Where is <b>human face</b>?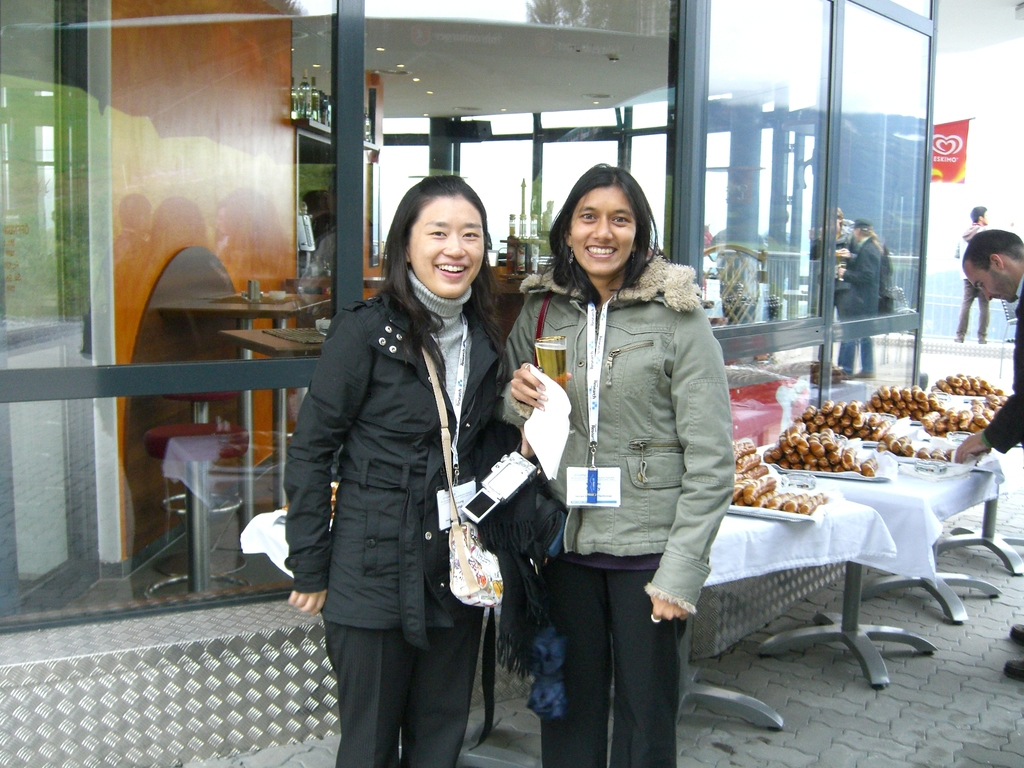
<bbox>570, 182, 636, 273</bbox>.
